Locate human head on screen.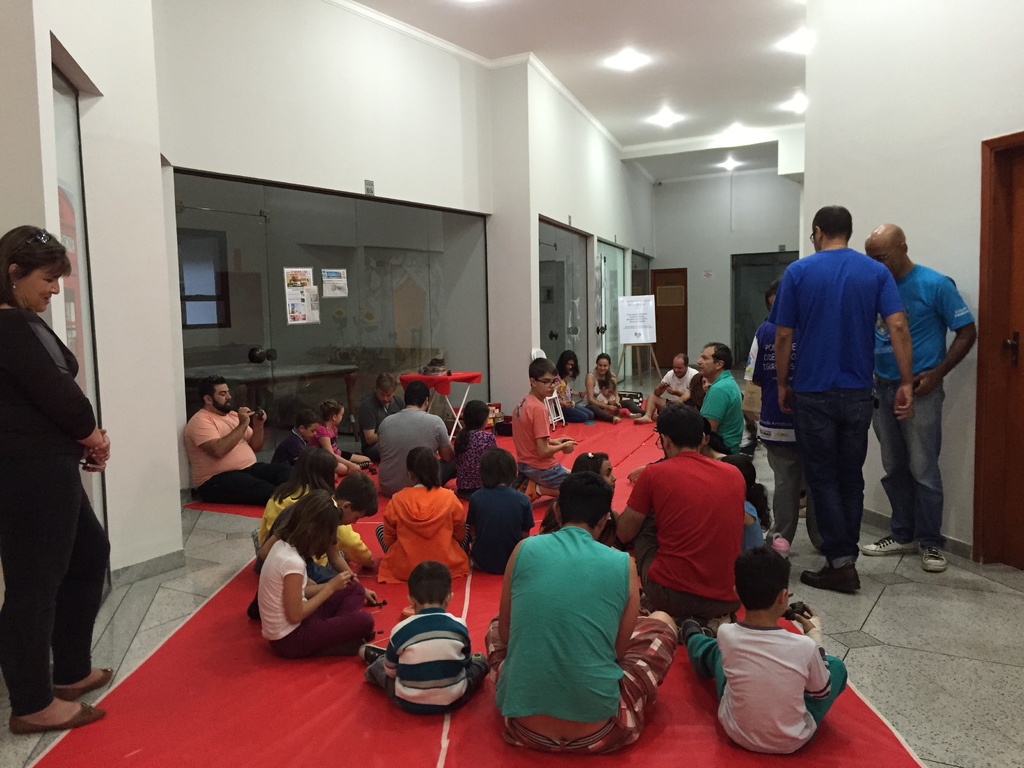
On screen at 764, 280, 780, 312.
